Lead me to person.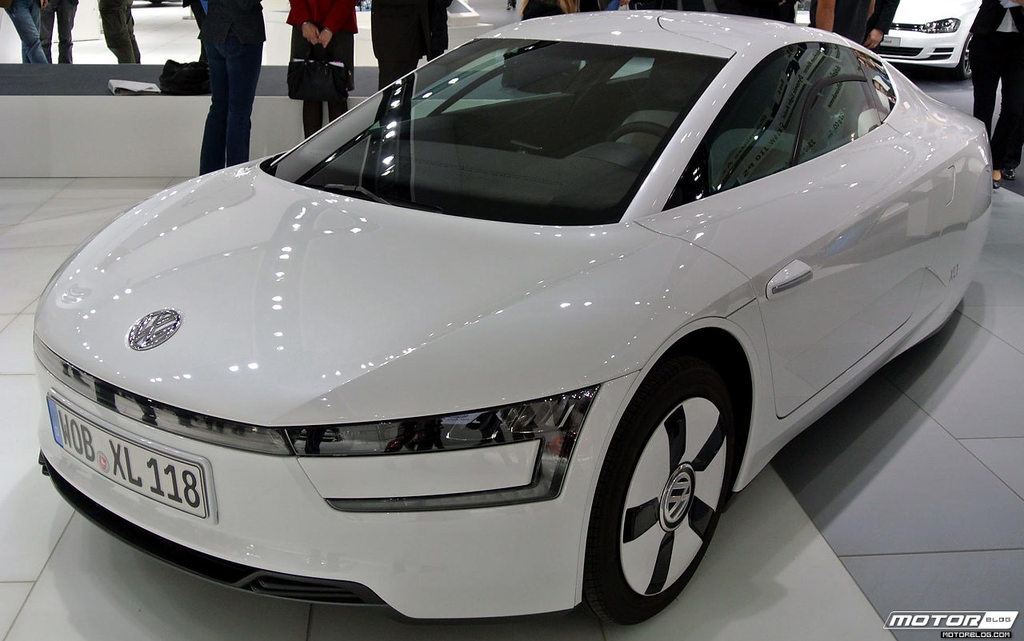
Lead to Rect(185, 0, 268, 175).
